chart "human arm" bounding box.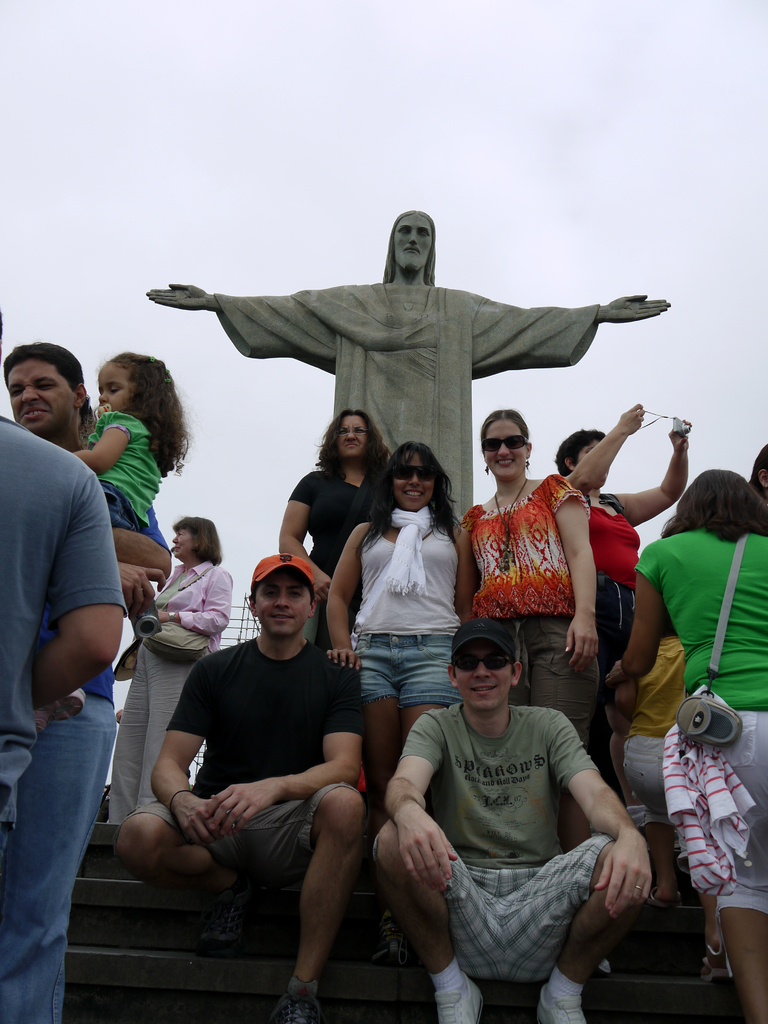
Charted: detection(273, 469, 321, 606).
